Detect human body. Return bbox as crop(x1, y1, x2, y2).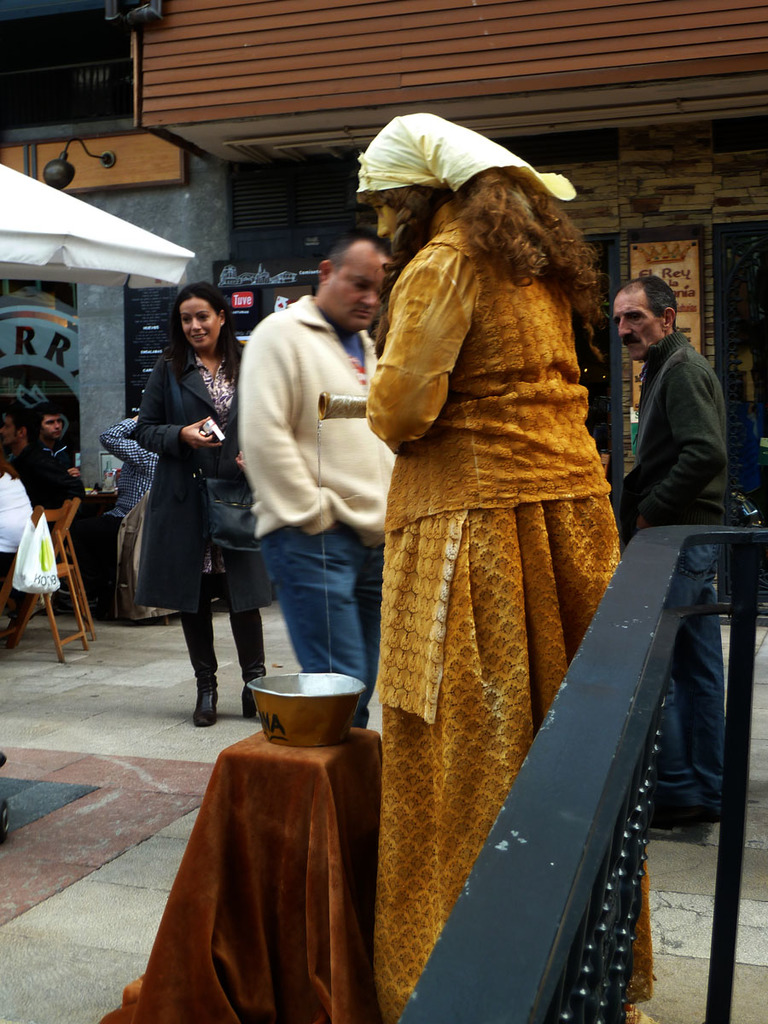
crop(26, 399, 89, 509).
